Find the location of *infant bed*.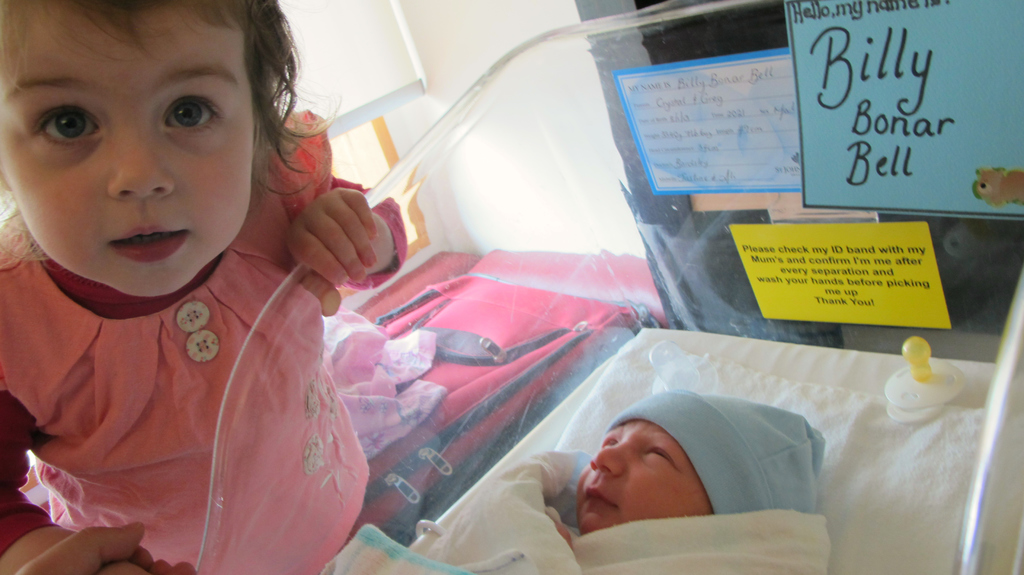
Location: 191 0 1023 574.
